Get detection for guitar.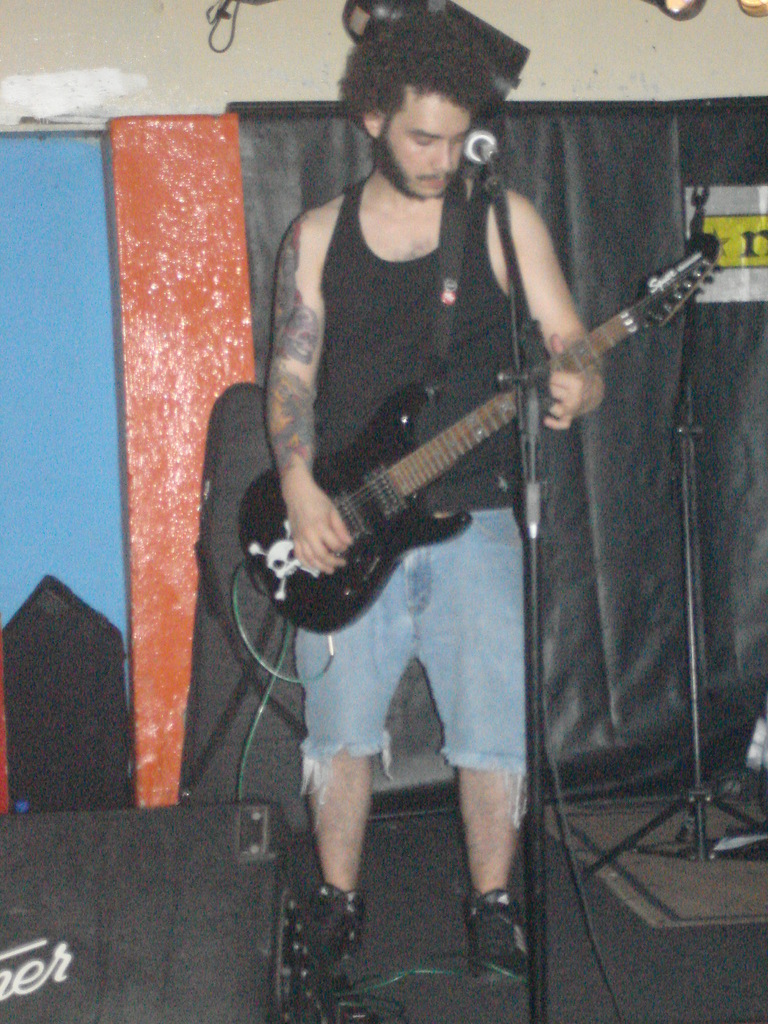
Detection: (left=209, top=224, right=701, bottom=641).
